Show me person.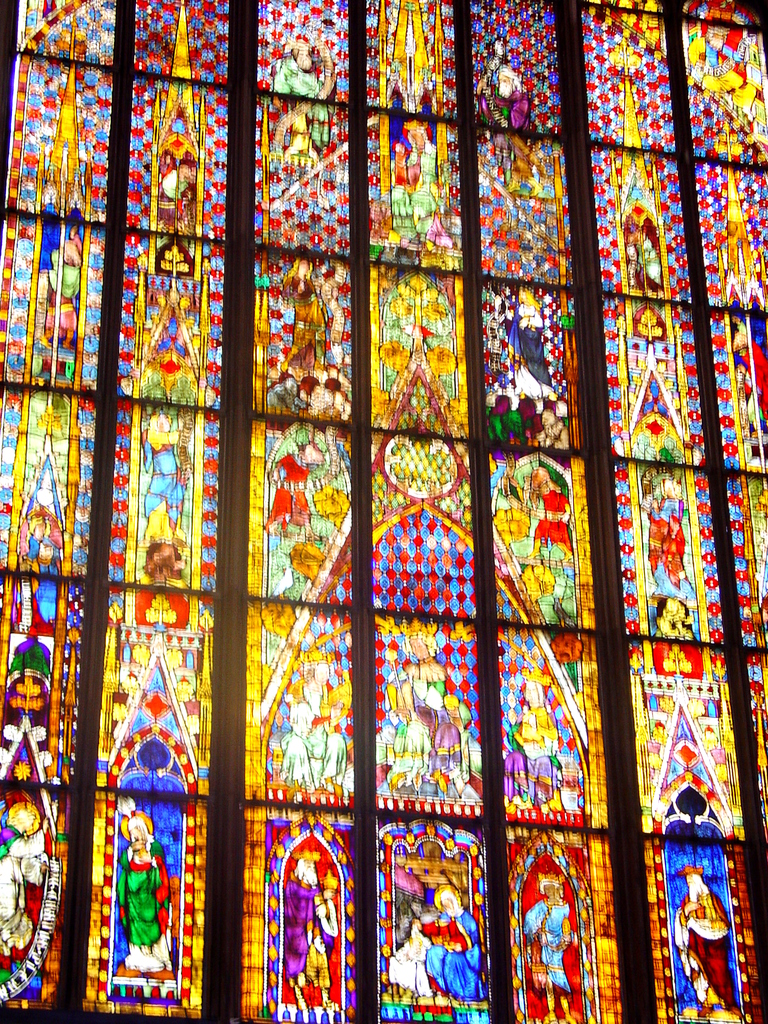
person is here: <bbox>286, 259, 333, 376</bbox>.
